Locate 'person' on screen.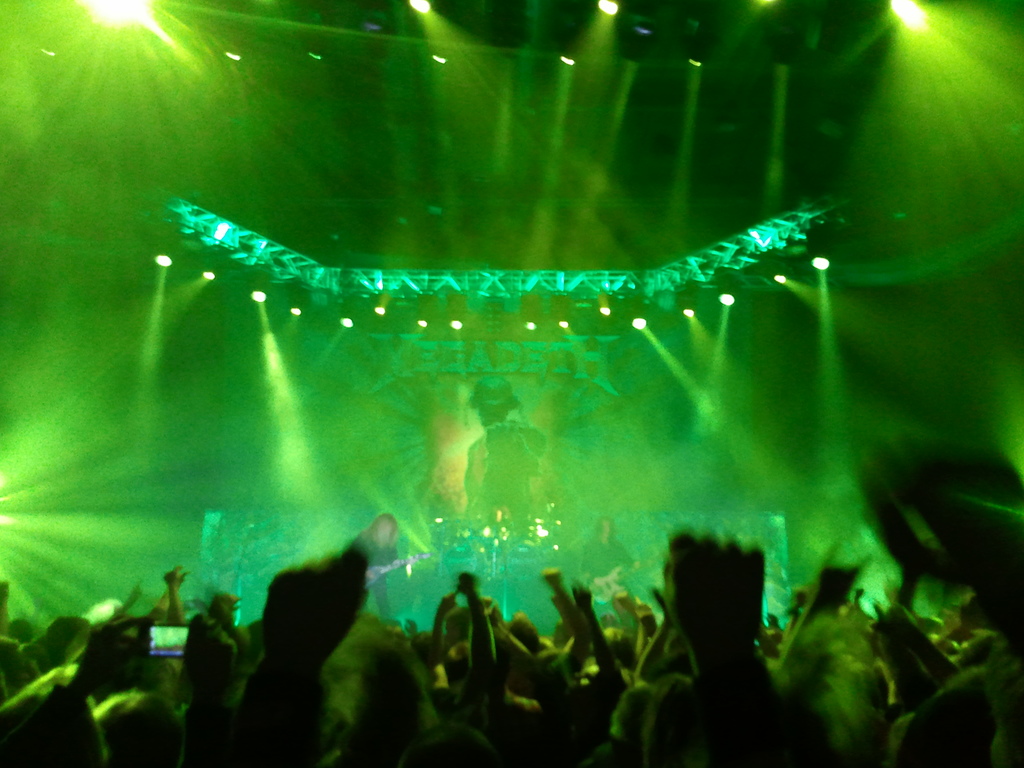
On screen at region(351, 511, 415, 611).
